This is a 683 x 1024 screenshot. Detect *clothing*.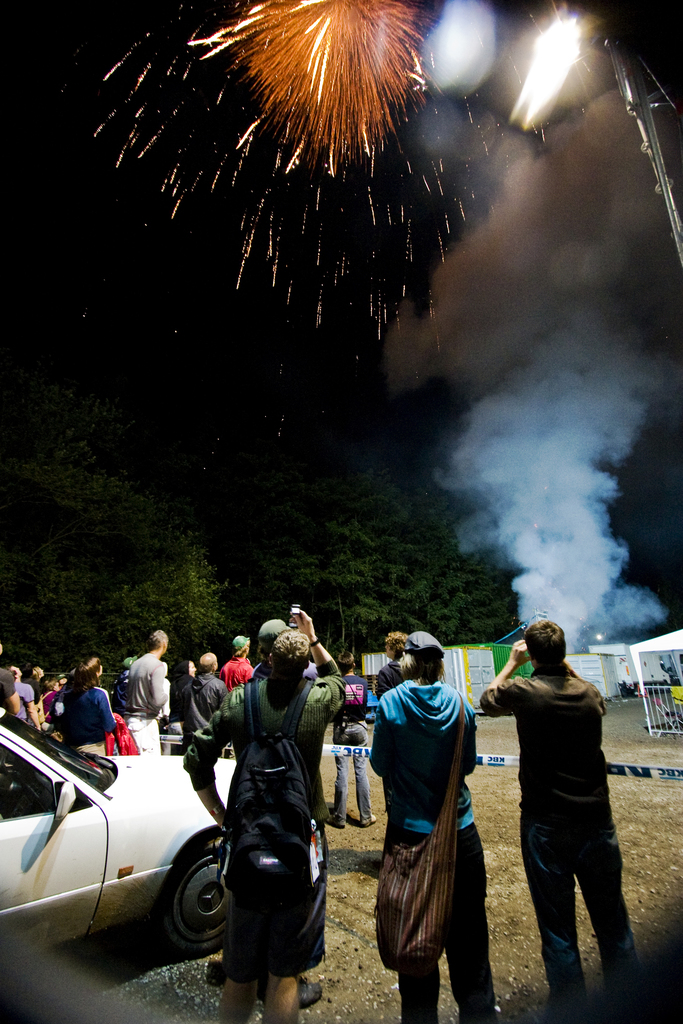
pyautogui.locateOnScreen(129, 650, 168, 755).
